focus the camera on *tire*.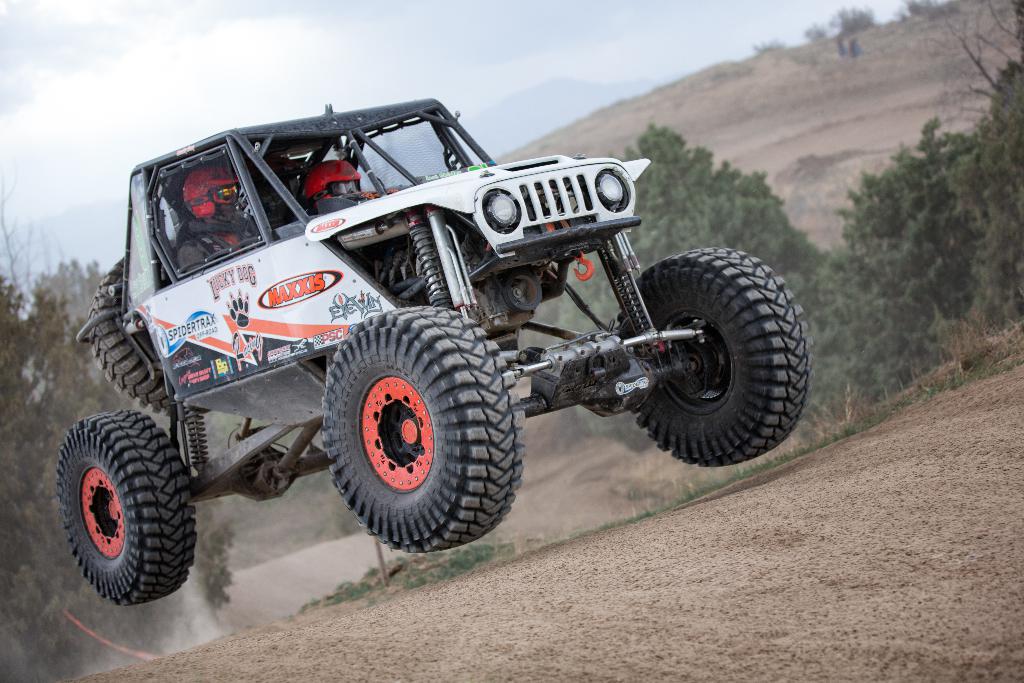
Focus region: x1=88 y1=256 x2=212 y2=420.
